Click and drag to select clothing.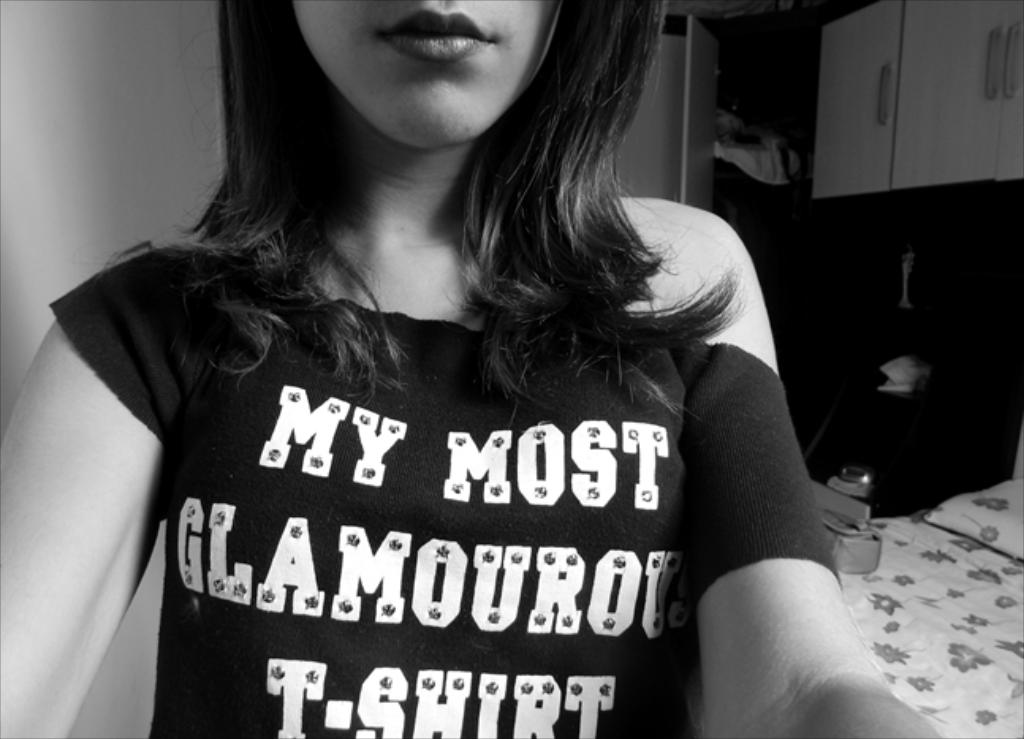
Selection: rect(49, 307, 726, 699).
